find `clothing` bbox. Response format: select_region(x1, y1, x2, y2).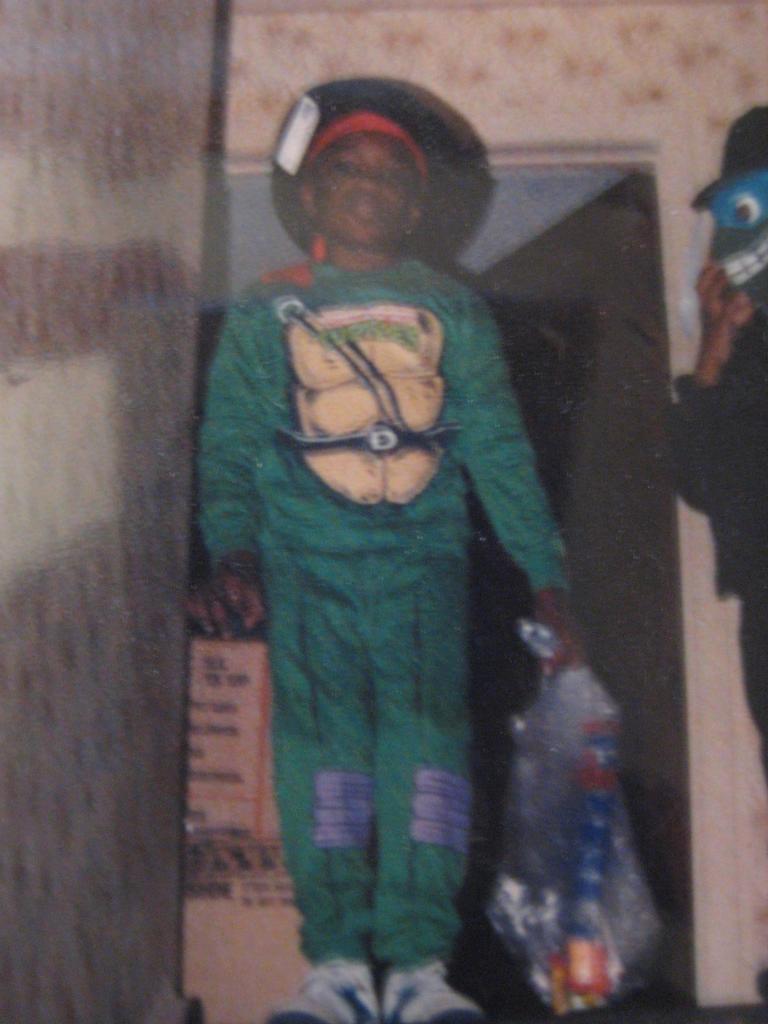
select_region(662, 280, 767, 762).
